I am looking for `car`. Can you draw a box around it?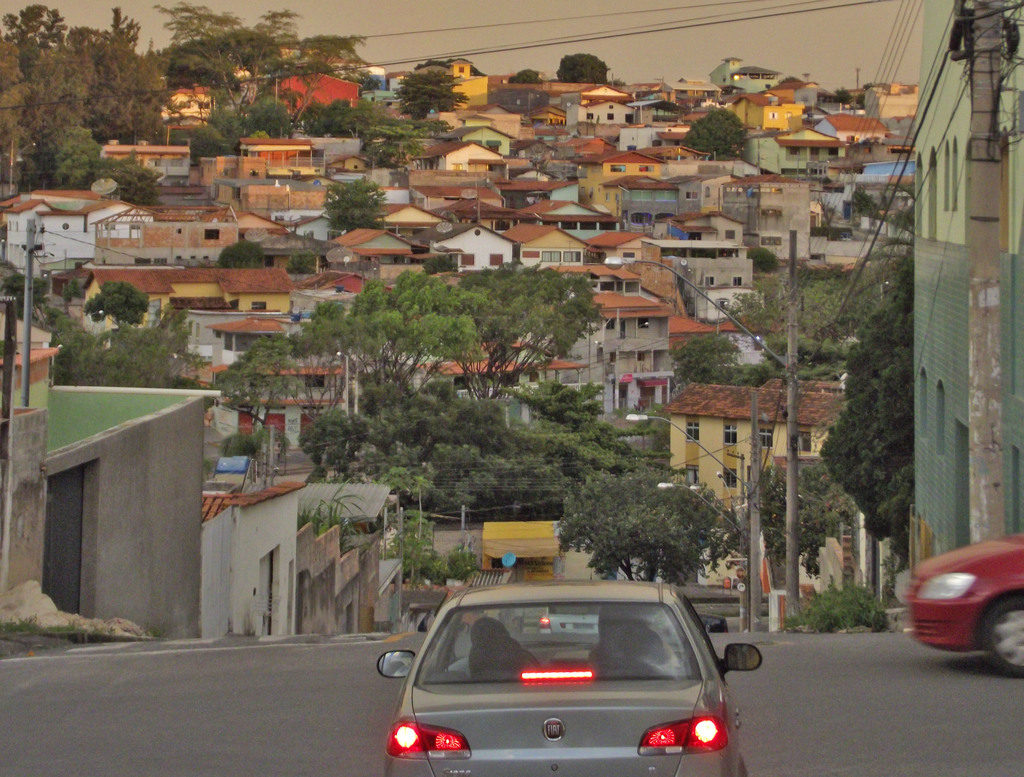
Sure, the bounding box is 898/529/1023/675.
